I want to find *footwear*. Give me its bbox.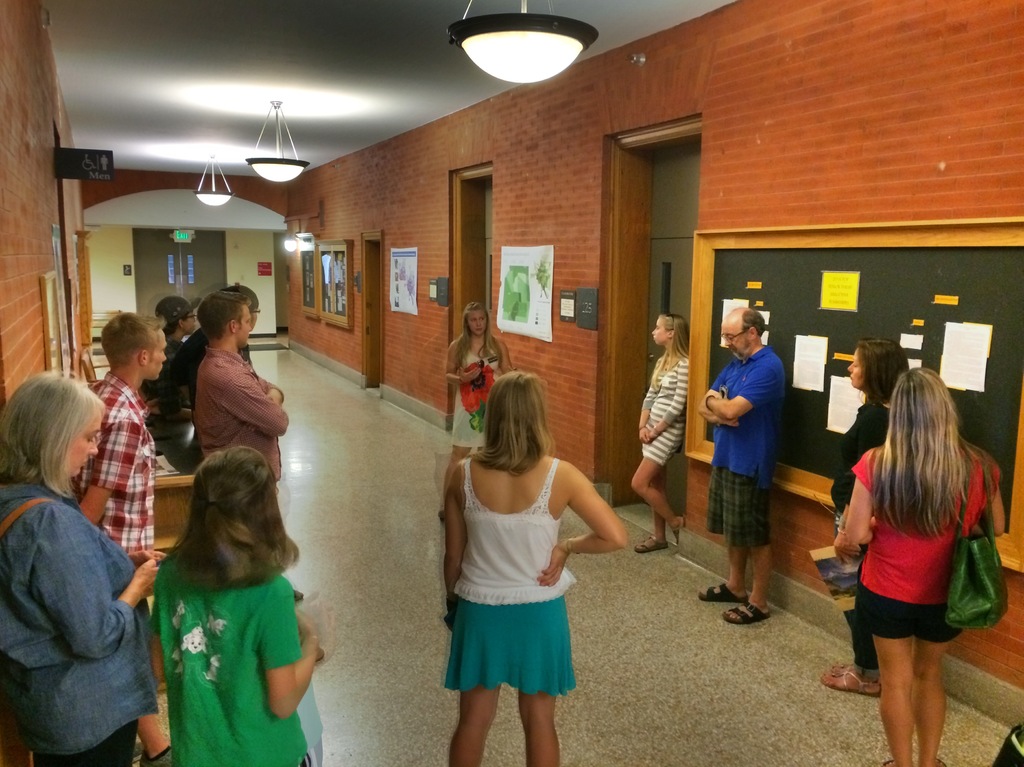
{"x1": 721, "y1": 600, "x2": 769, "y2": 622}.
